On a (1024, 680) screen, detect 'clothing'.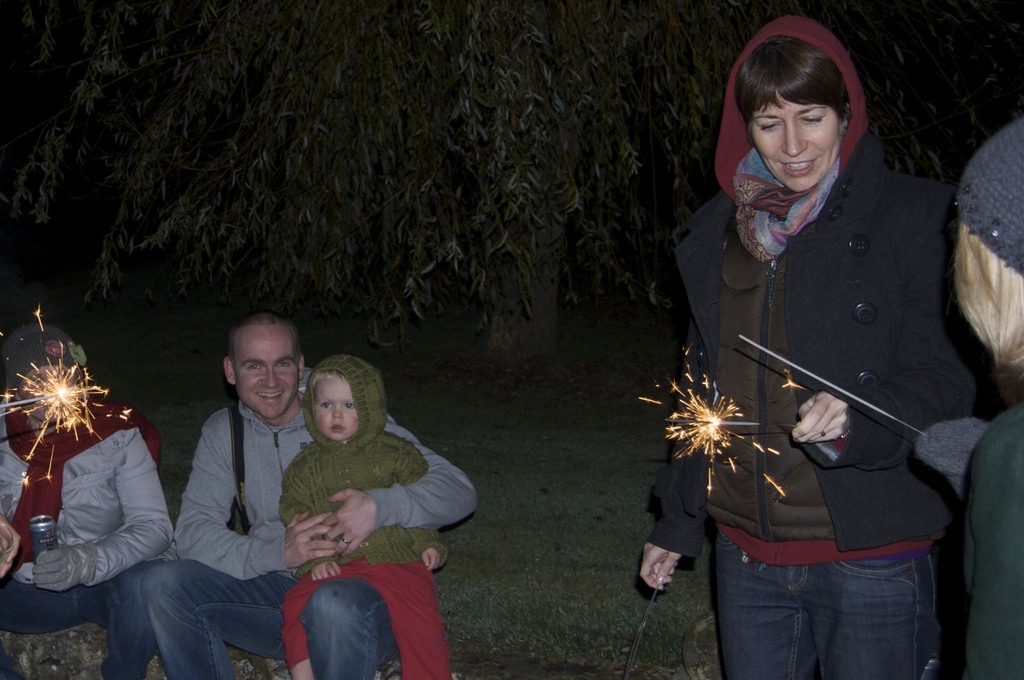
[x1=287, y1=356, x2=447, y2=679].
